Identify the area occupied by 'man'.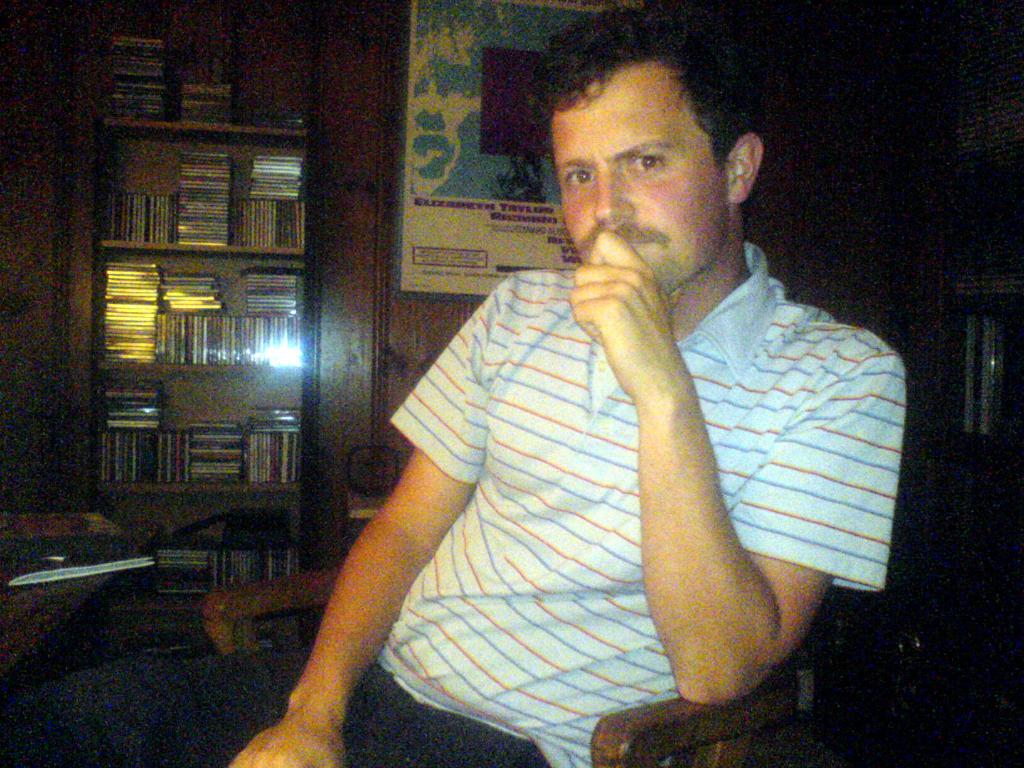
Area: bbox=[262, 47, 919, 743].
